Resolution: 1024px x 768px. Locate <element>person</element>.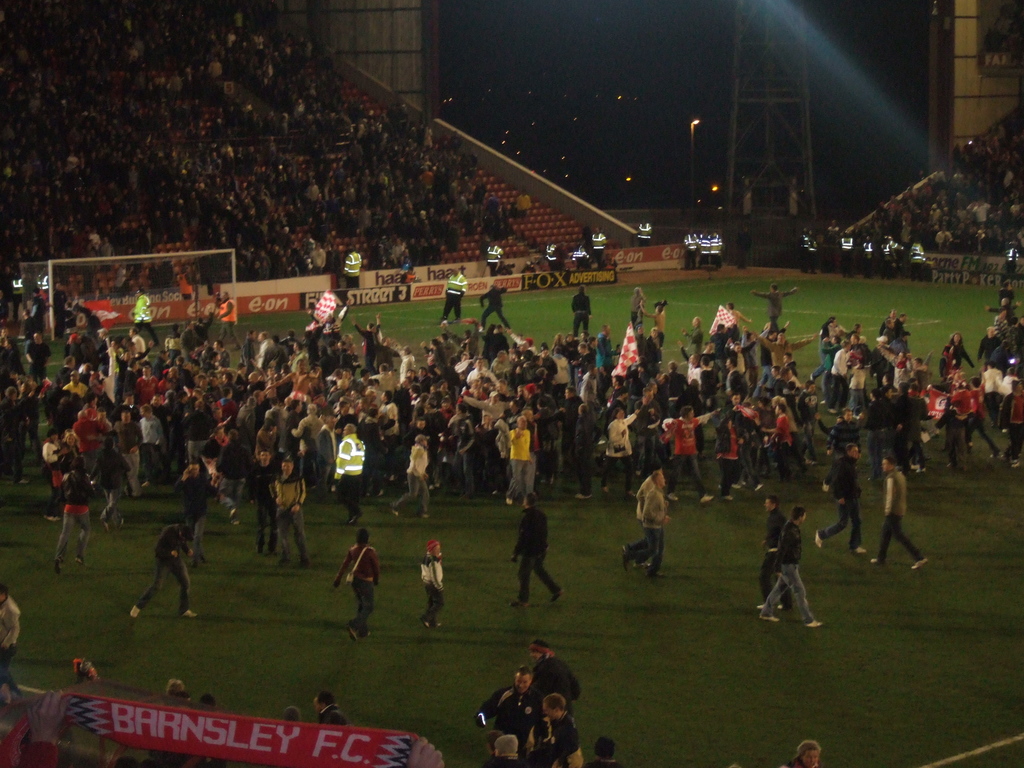
<bbox>237, 437, 278, 555</bbox>.
